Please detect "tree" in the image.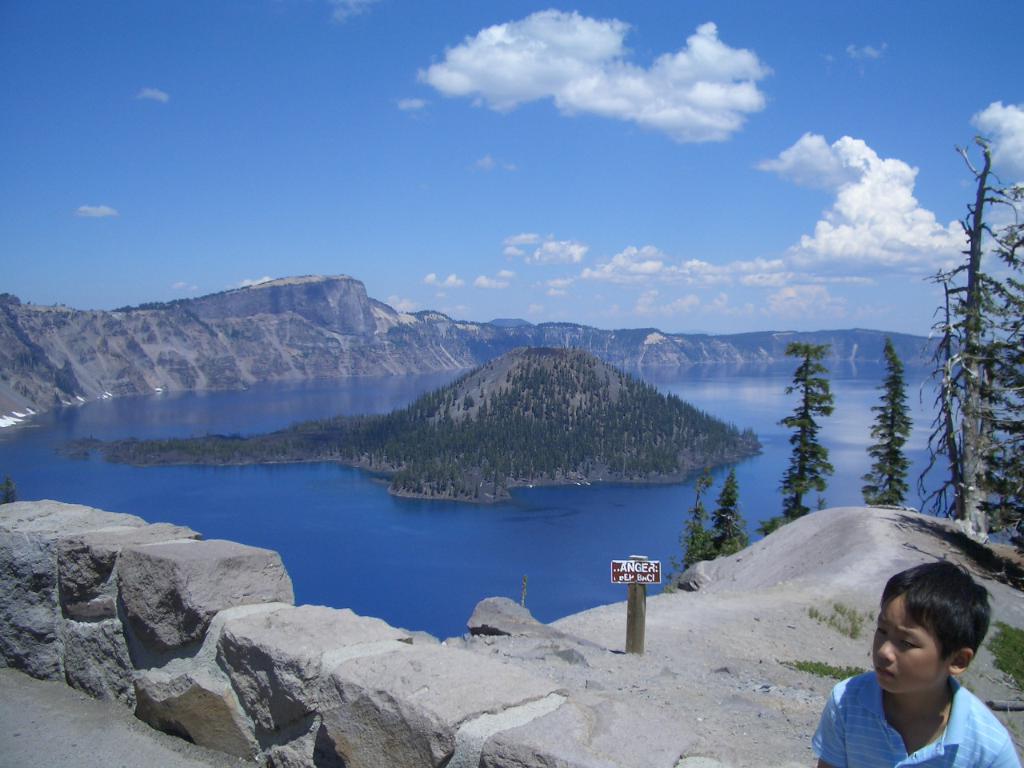
bbox=[926, 140, 1016, 567].
